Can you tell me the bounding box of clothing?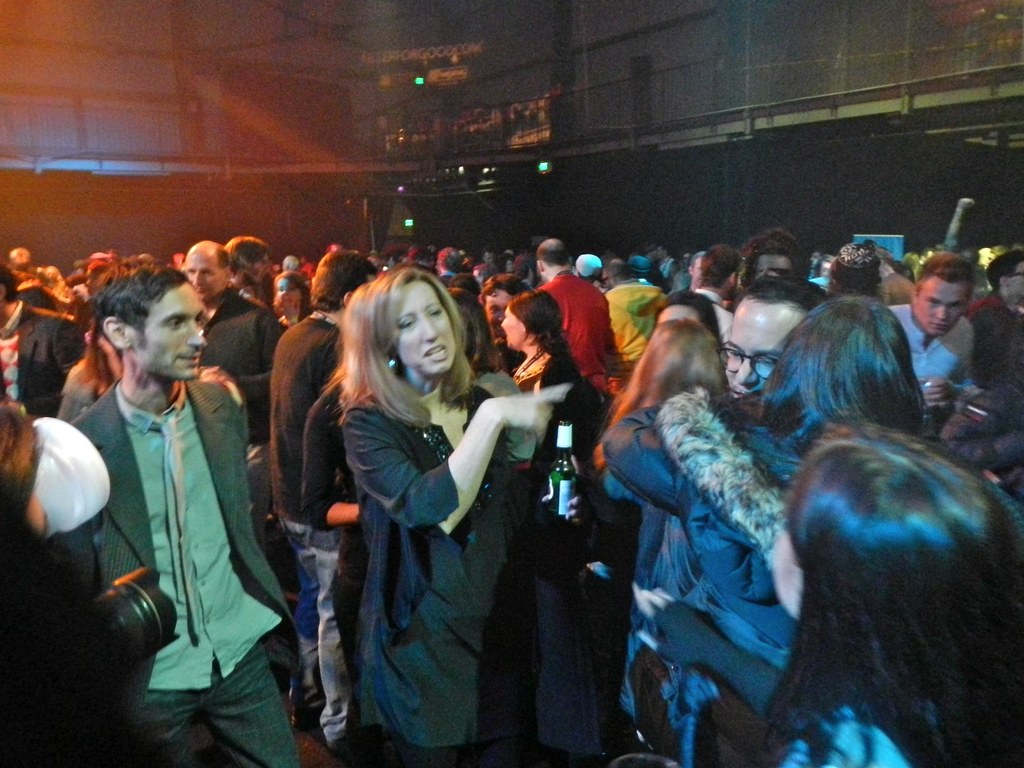
(left=694, top=290, right=733, bottom=356).
